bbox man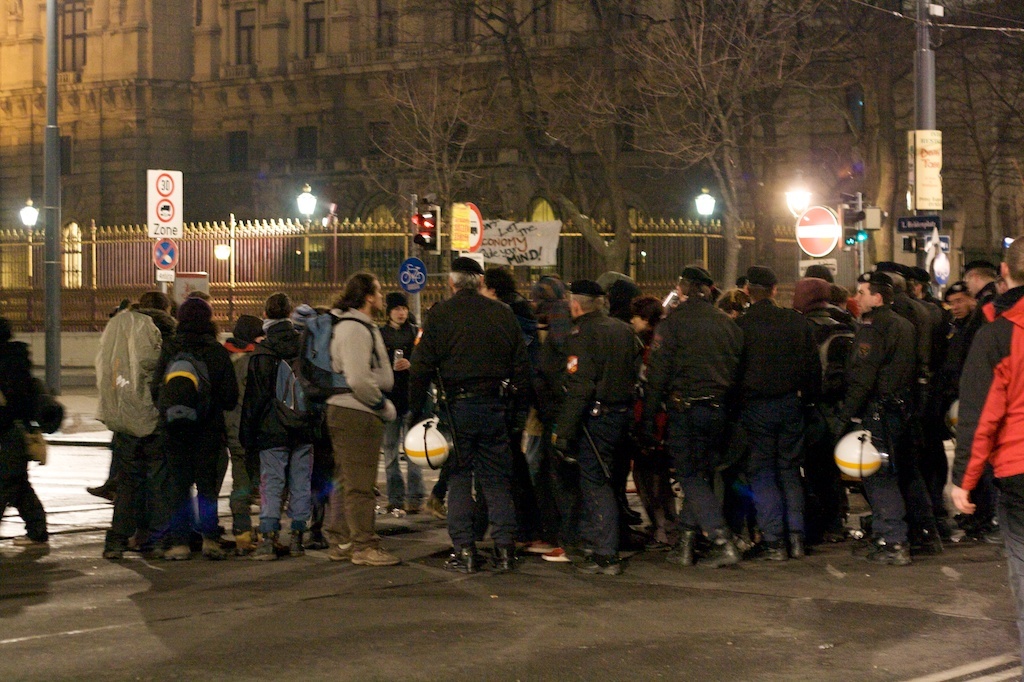
x1=839 y1=271 x2=924 y2=566
